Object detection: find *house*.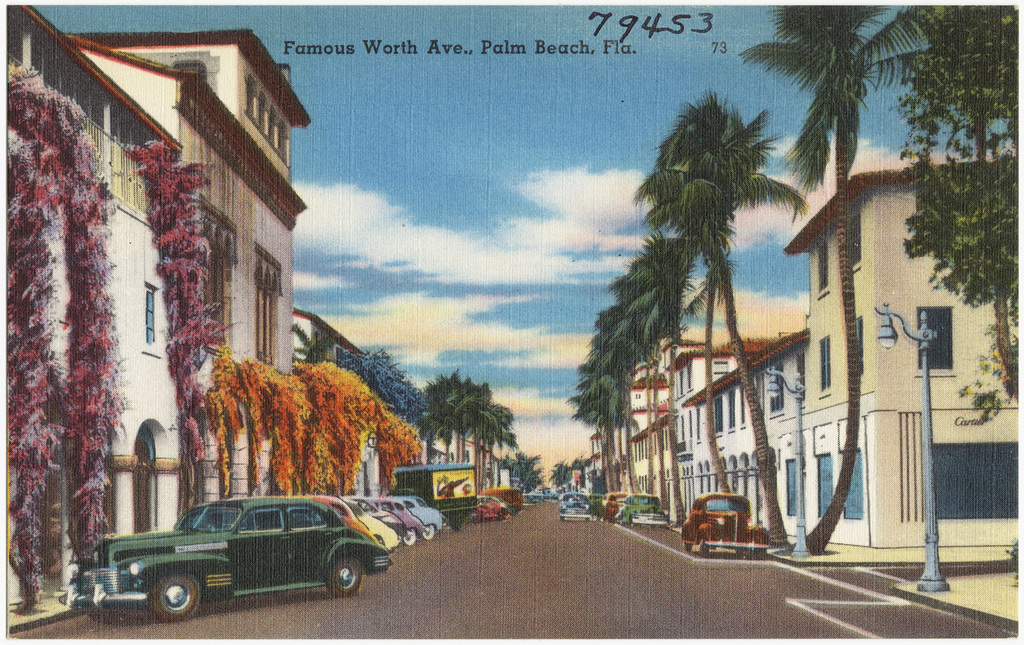
crop(758, 326, 787, 528).
